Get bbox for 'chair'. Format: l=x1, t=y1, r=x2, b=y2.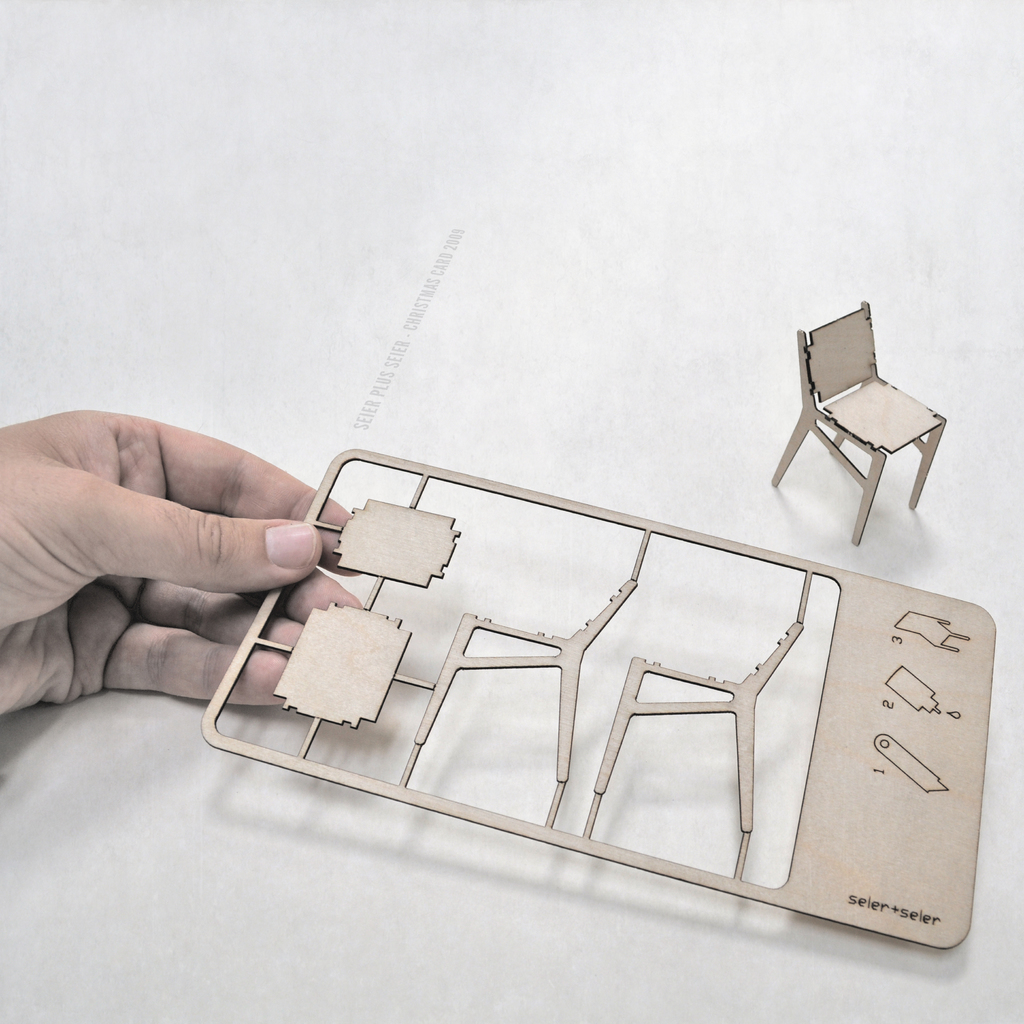
l=593, t=610, r=801, b=834.
